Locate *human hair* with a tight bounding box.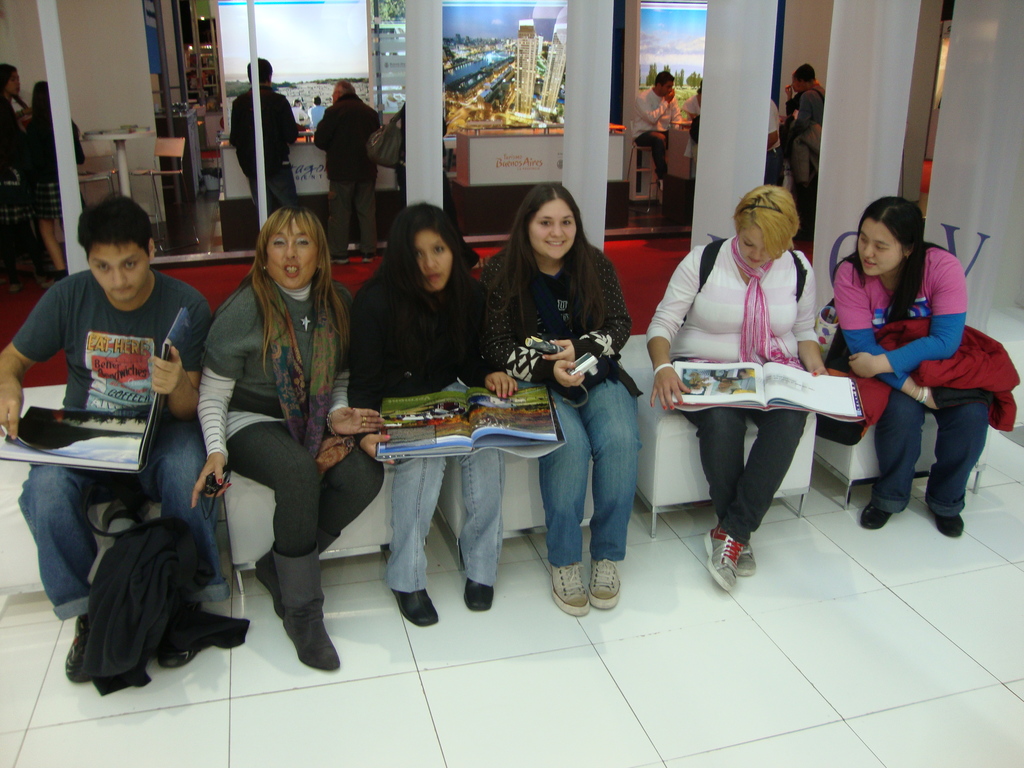
select_region(82, 196, 150, 248).
